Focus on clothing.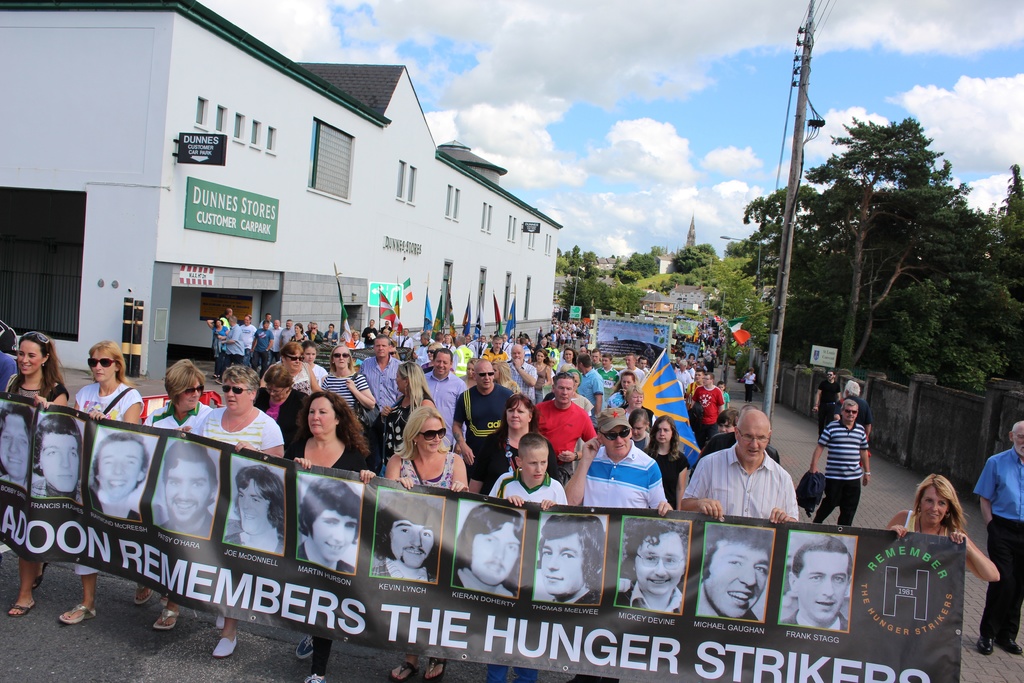
Focused at [x1=351, y1=338, x2=369, y2=354].
